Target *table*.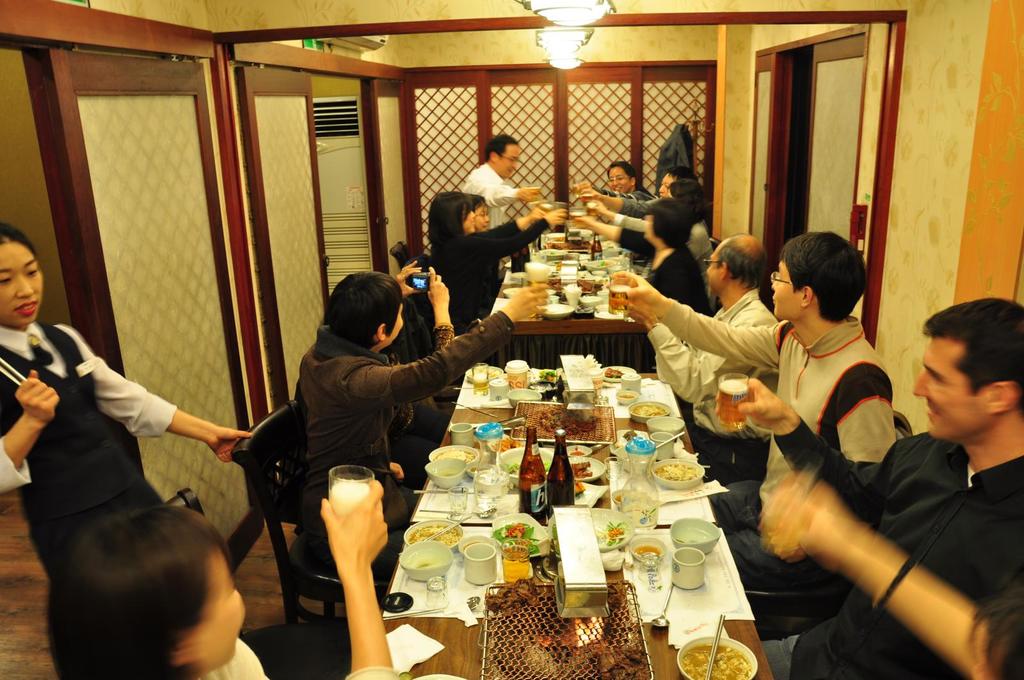
Target region: [351, 362, 808, 679].
